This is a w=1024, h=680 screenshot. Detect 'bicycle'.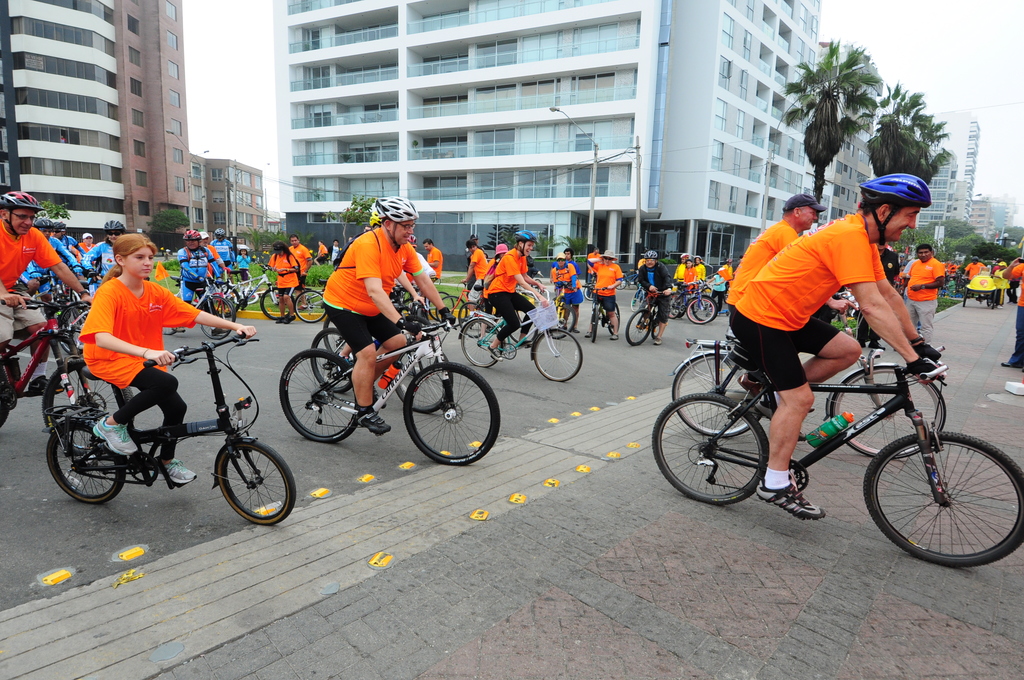
box(275, 312, 505, 469).
